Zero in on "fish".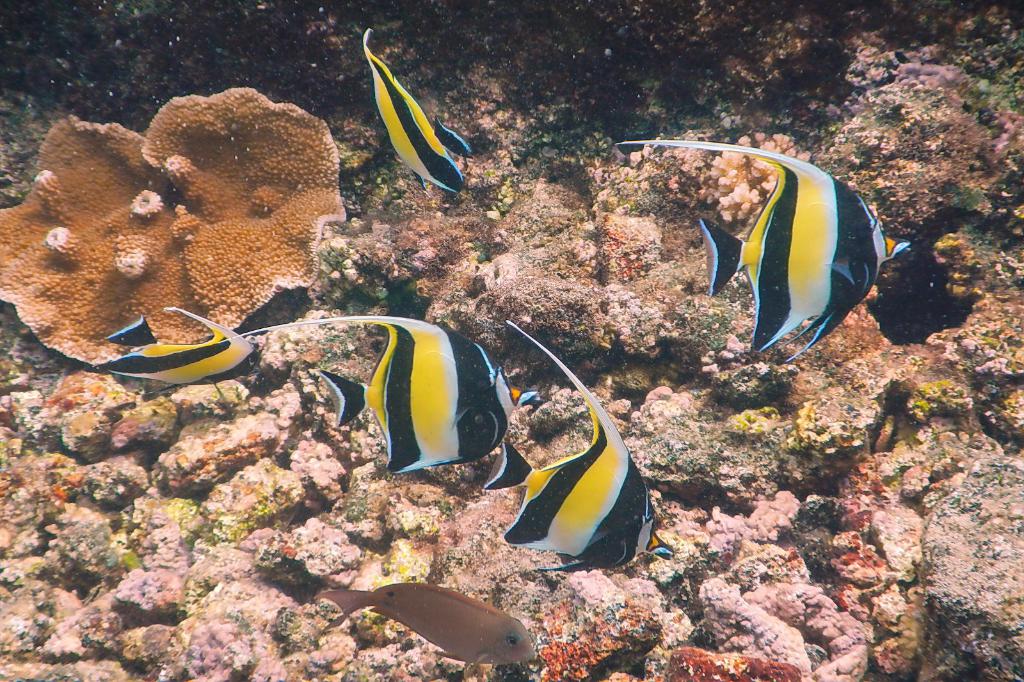
Zeroed in: <region>363, 25, 465, 193</region>.
